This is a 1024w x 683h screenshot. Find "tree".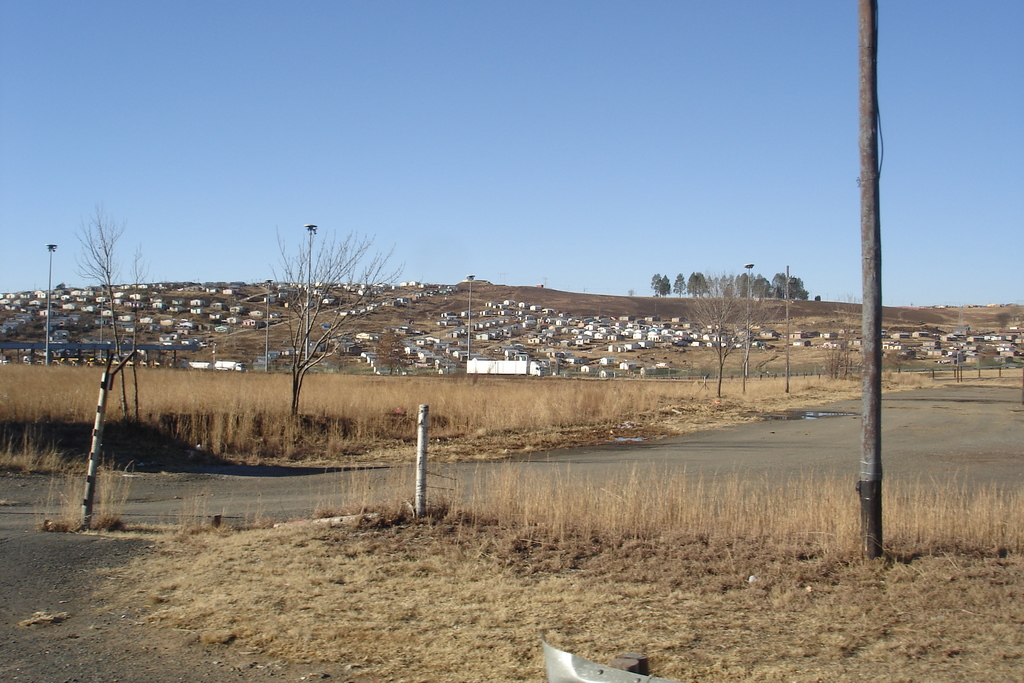
Bounding box: [x1=246, y1=208, x2=379, y2=427].
